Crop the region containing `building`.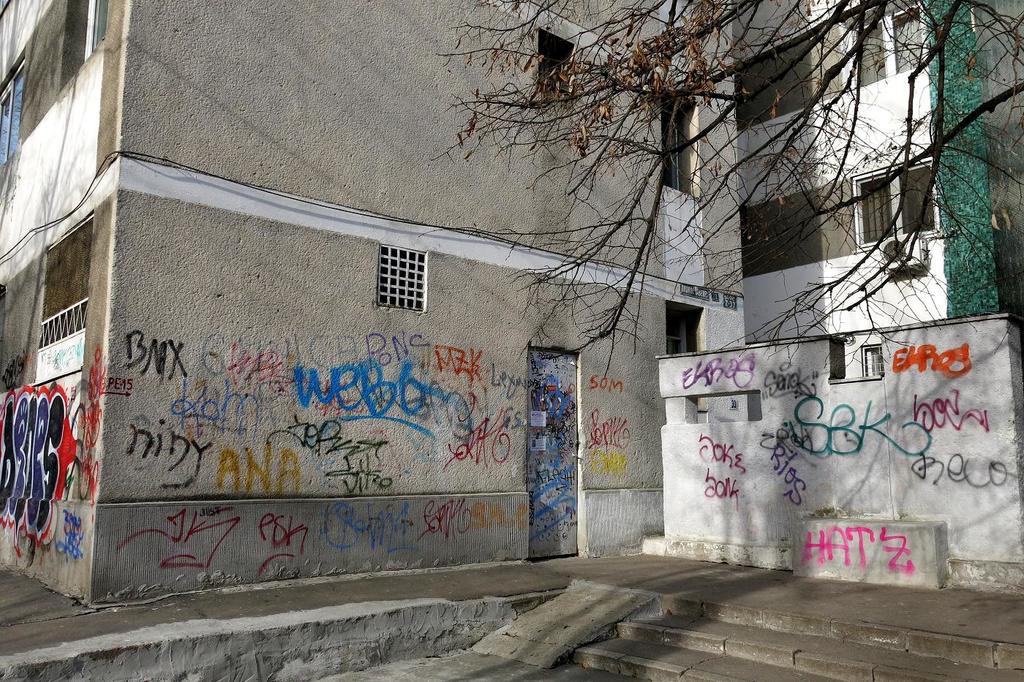
Crop region: (0,0,750,607).
